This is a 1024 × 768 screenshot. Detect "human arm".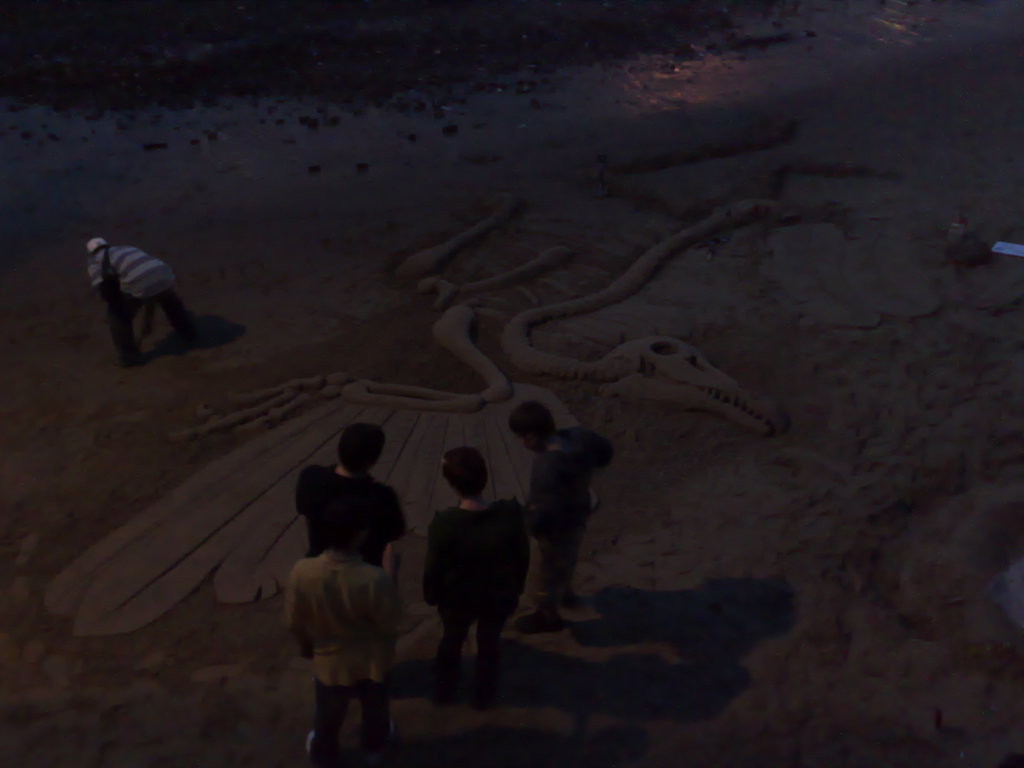
{"x1": 418, "y1": 541, "x2": 439, "y2": 600}.
